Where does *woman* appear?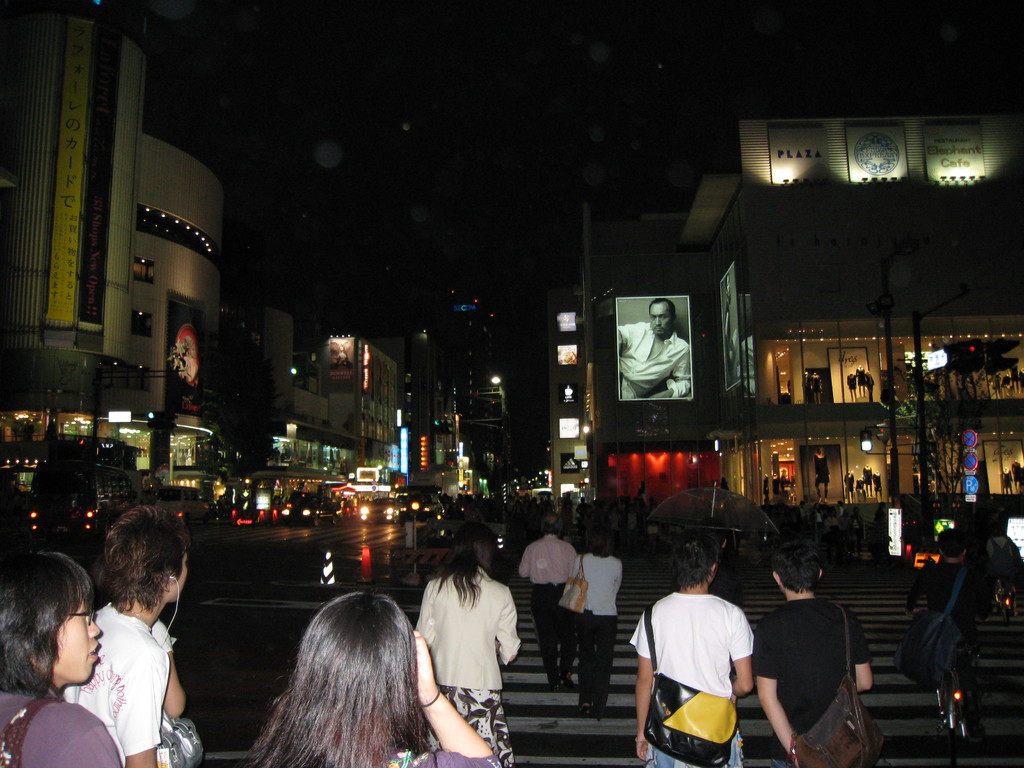
Appears at pyautogui.locateOnScreen(574, 526, 623, 723).
